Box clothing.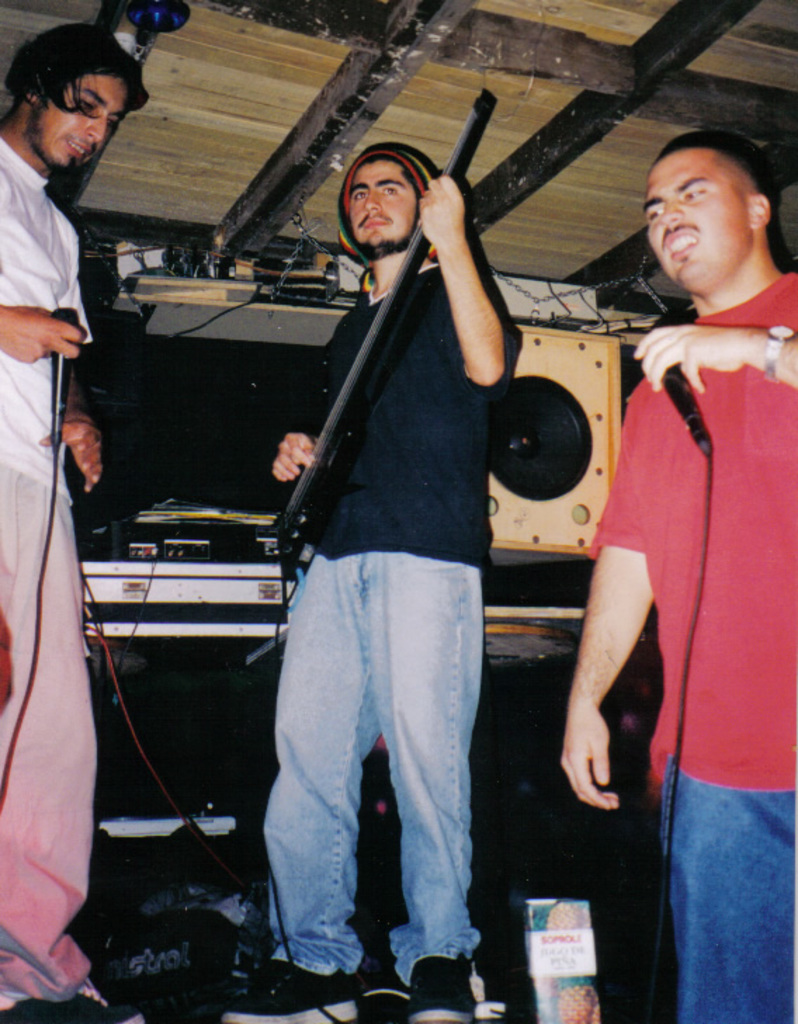
[584,263,797,1023].
